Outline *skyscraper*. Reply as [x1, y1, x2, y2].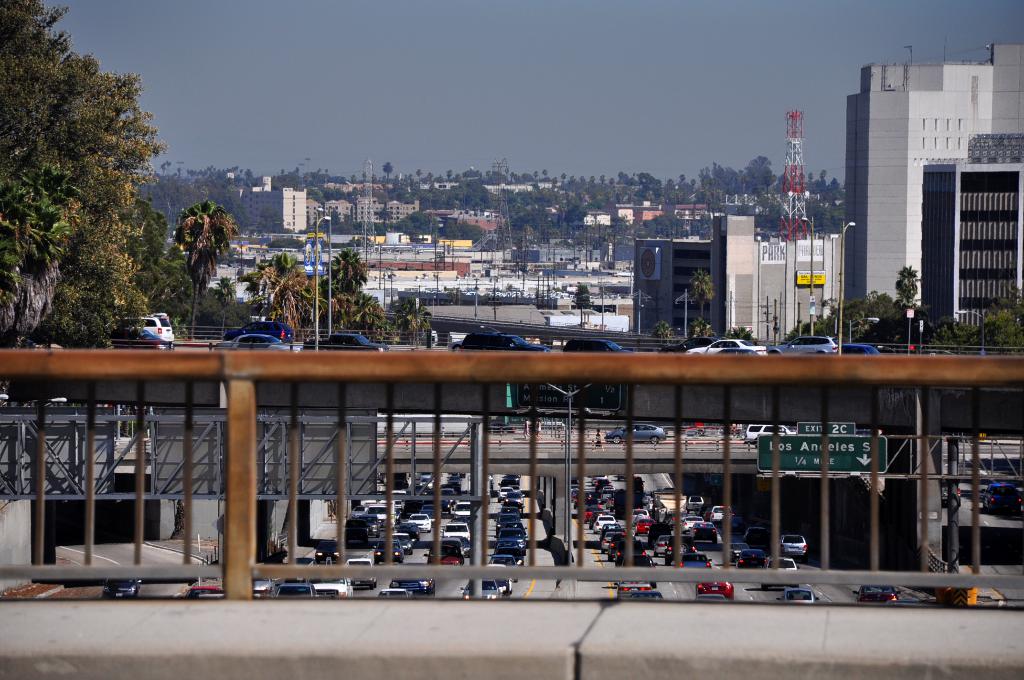
[921, 129, 1022, 334].
